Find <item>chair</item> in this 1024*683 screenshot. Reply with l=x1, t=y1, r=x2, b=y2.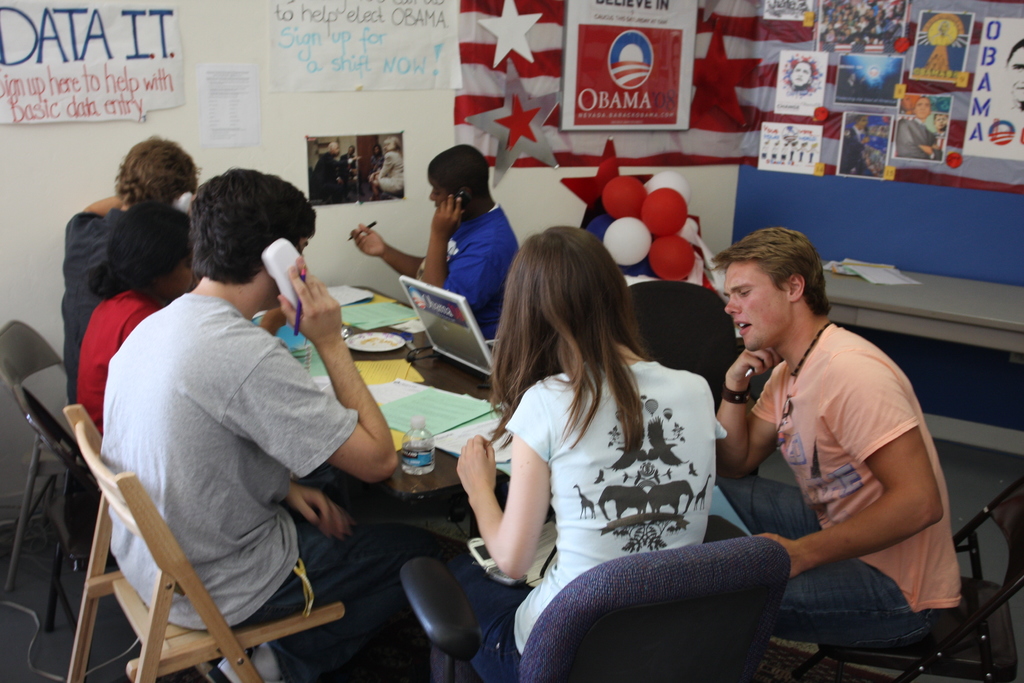
l=614, t=279, r=762, b=443.
